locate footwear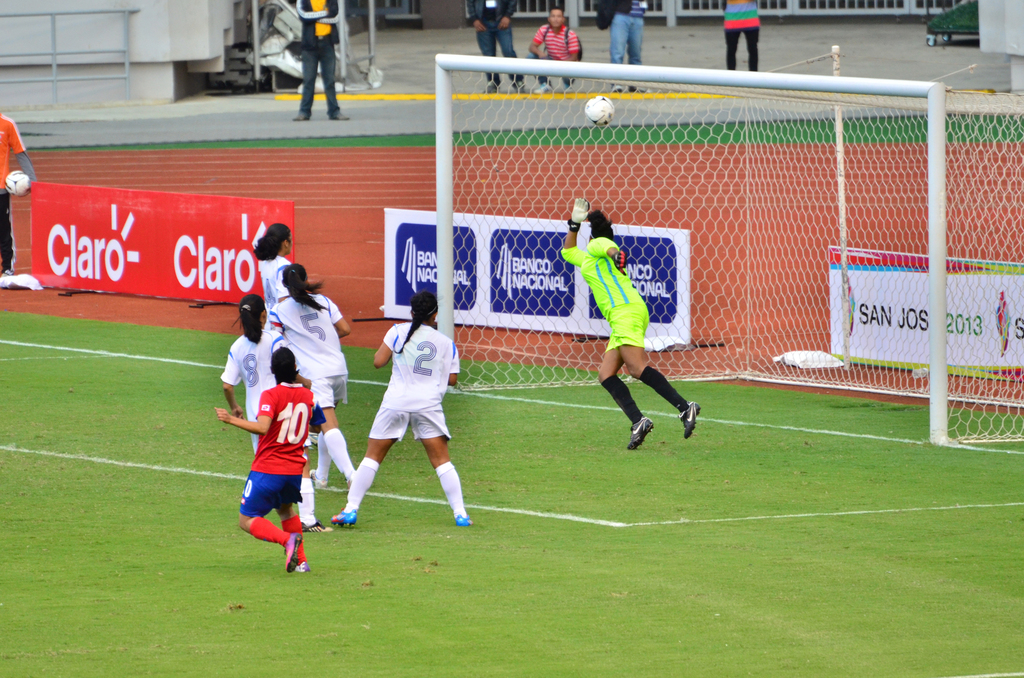
623,417,655,452
